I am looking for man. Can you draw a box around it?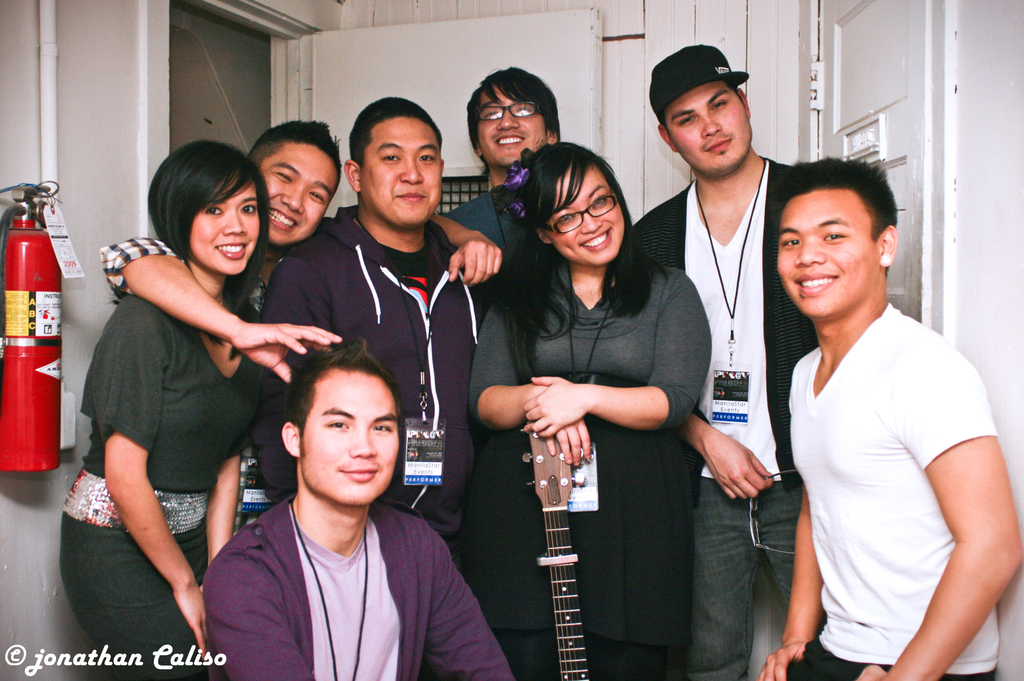
Sure, the bounding box is [x1=436, y1=62, x2=561, y2=259].
